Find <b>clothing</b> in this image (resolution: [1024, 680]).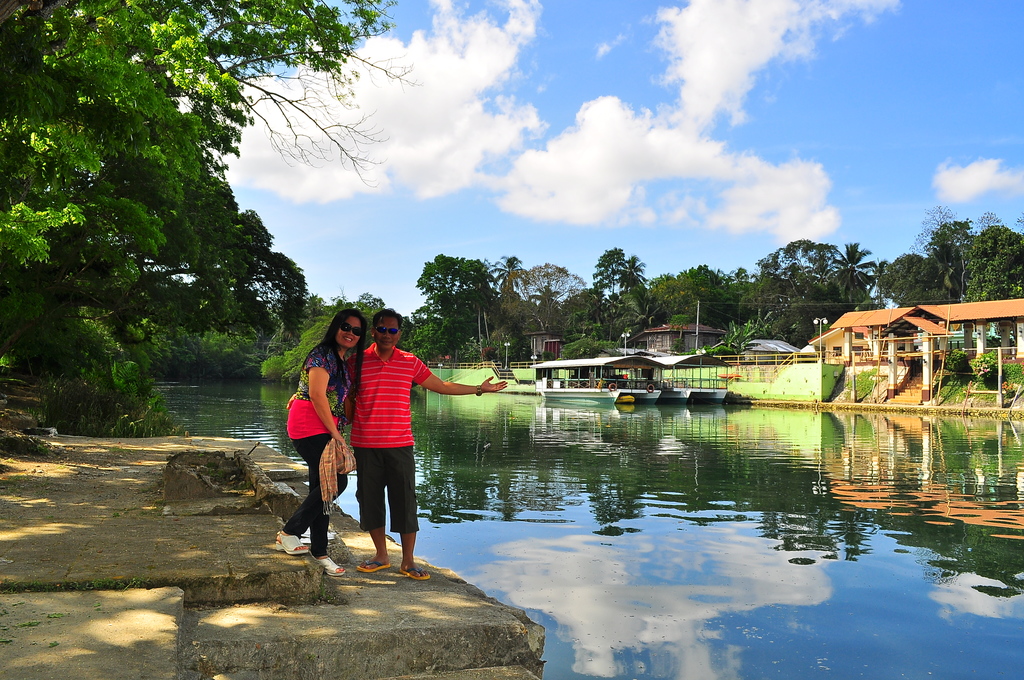
{"x1": 323, "y1": 325, "x2": 447, "y2": 553}.
